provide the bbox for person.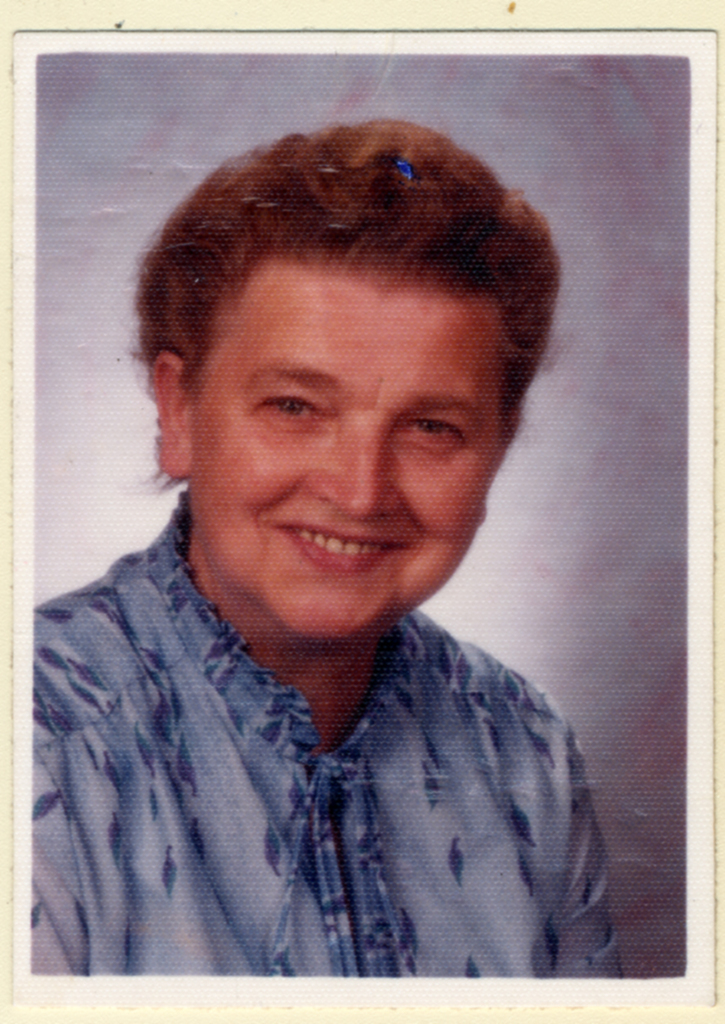
bbox=[3, 128, 656, 962].
